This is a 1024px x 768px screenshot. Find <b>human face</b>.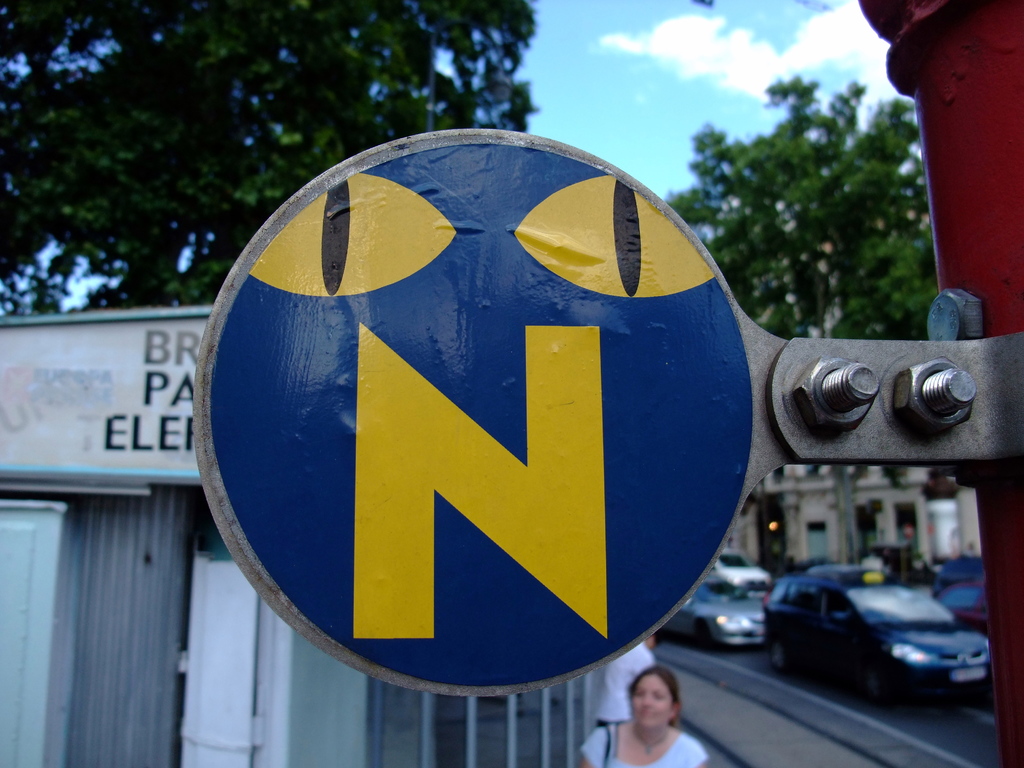
Bounding box: {"left": 632, "top": 672, "right": 674, "bottom": 728}.
